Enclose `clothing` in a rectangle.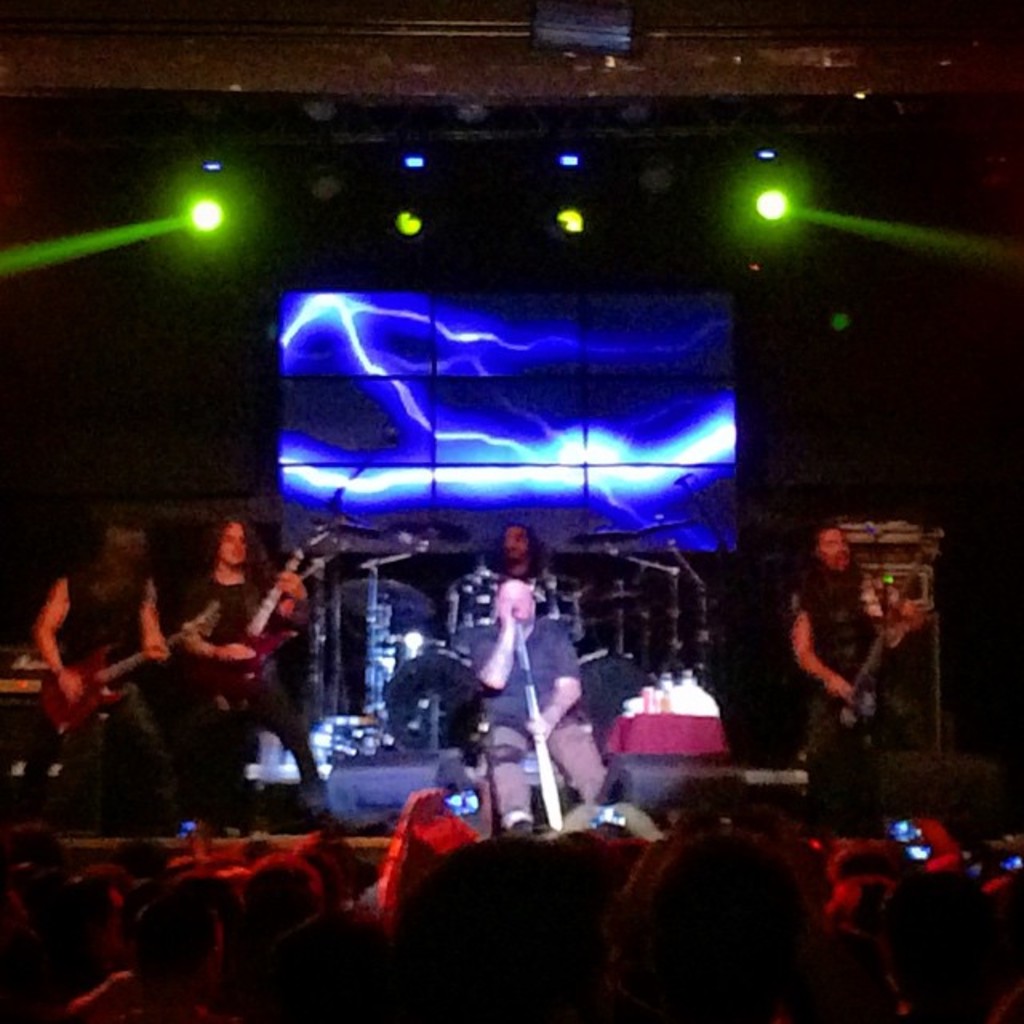
locate(179, 576, 312, 752).
